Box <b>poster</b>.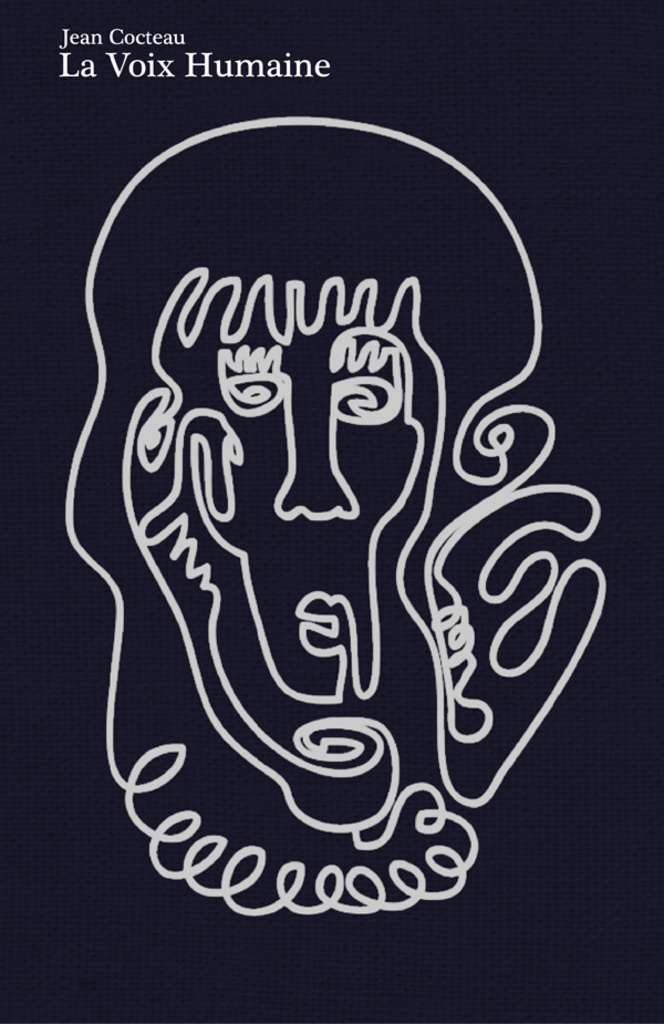
bbox=(0, 0, 663, 1023).
